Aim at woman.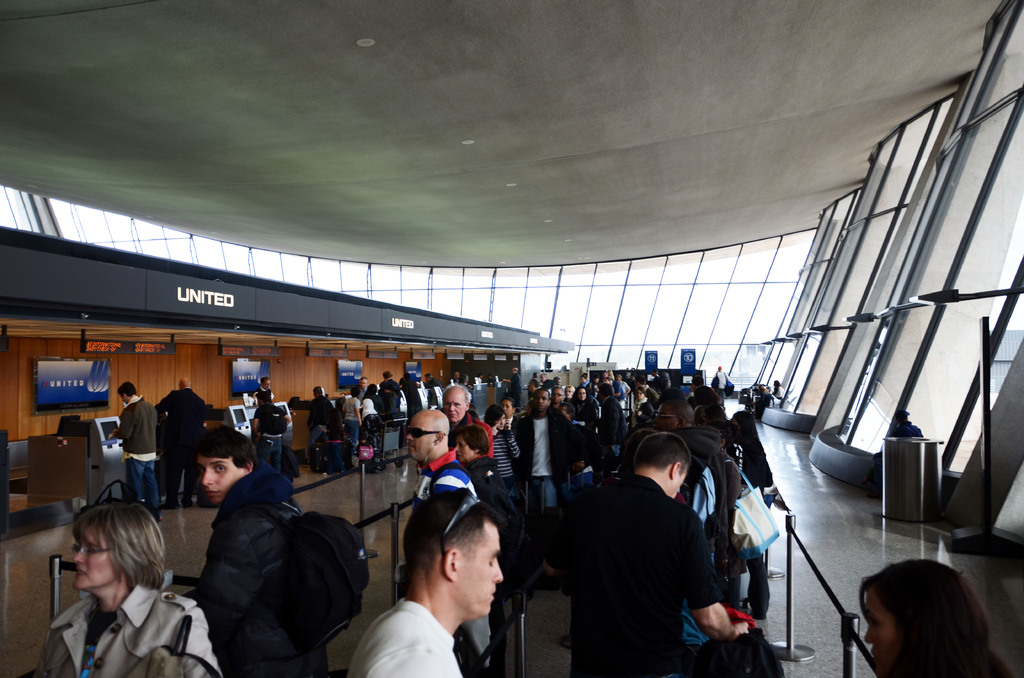
Aimed at left=358, top=385, right=385, bottom=471.
